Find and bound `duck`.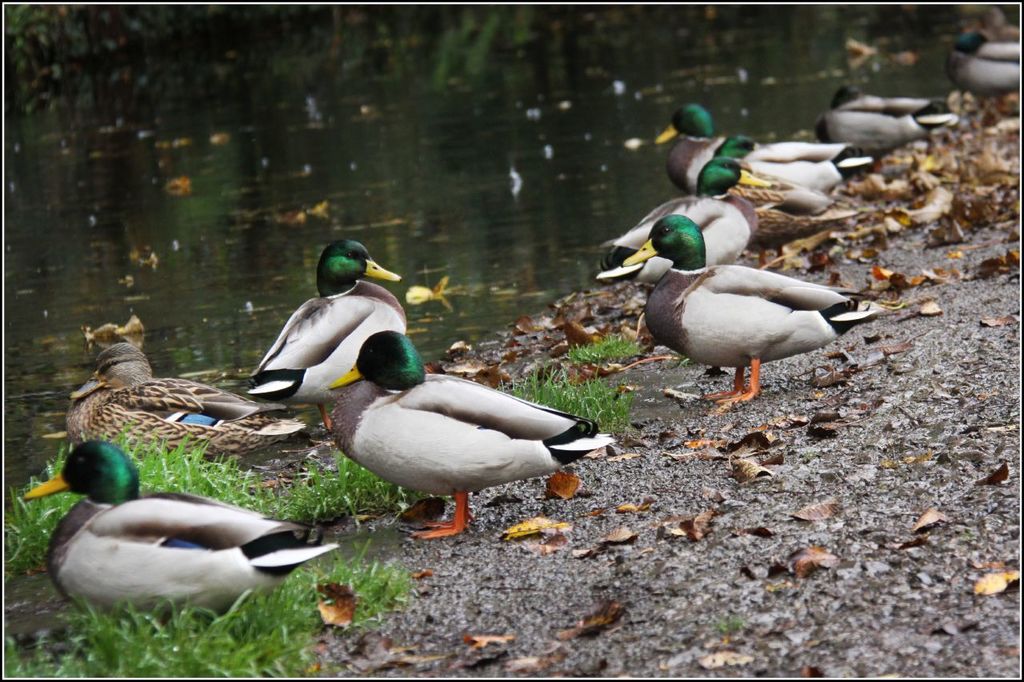
Bound: bbox(951, 26, 1023, 106).
